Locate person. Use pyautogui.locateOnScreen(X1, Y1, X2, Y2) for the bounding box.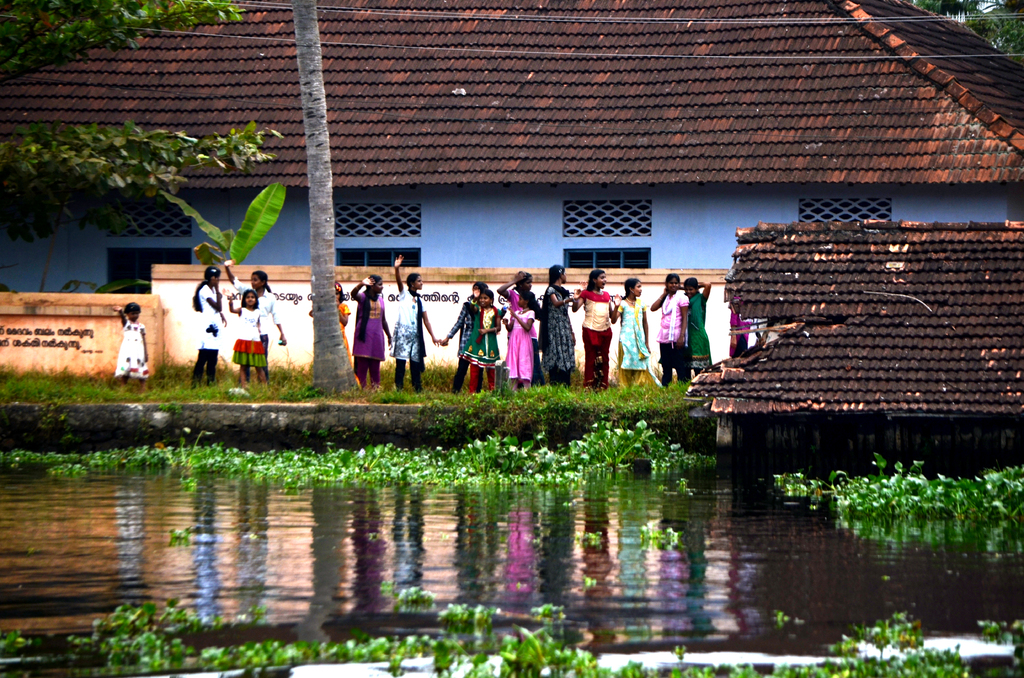
pyautogui.locateOnScreen(214, 254, 286, 376).
